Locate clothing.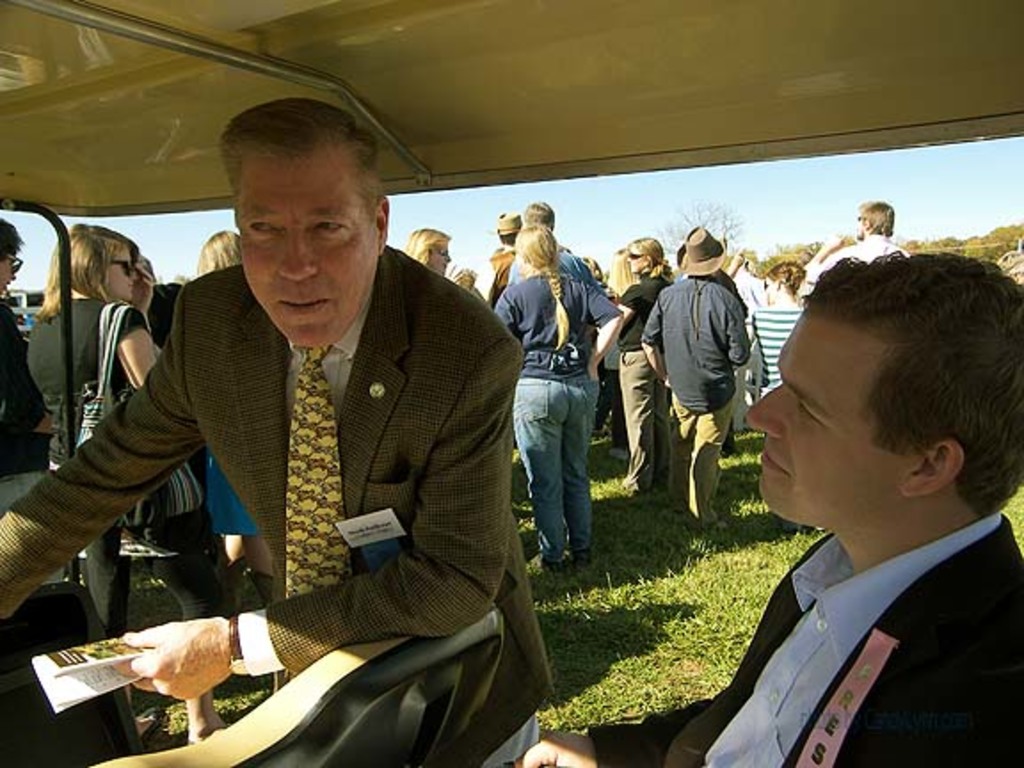
Bounding box: locate(28, 297, 228, 626).
